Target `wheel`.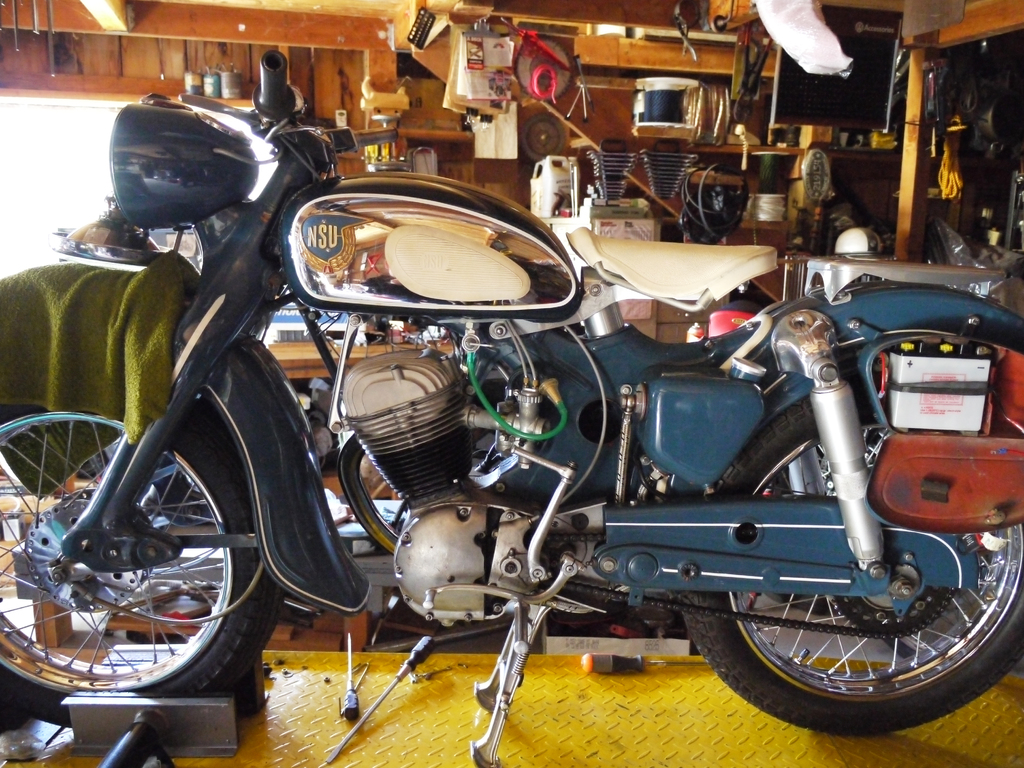
Target region: (left=19, top=413, right=239, bottom=701).
